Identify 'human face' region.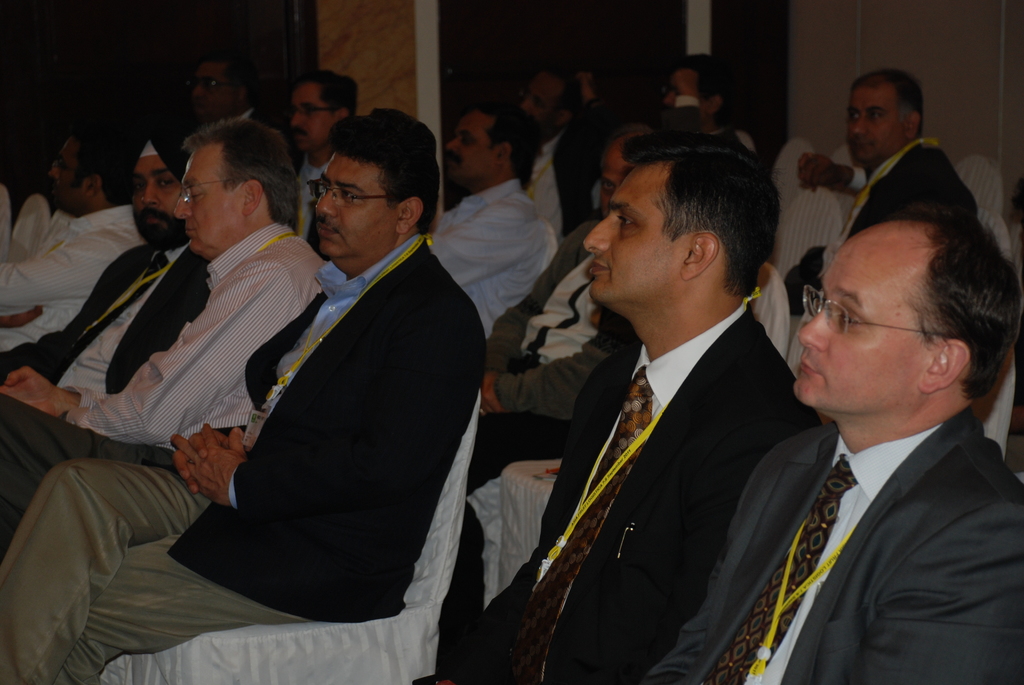
Region: left=789, top=227, right=938, bottom=405.
